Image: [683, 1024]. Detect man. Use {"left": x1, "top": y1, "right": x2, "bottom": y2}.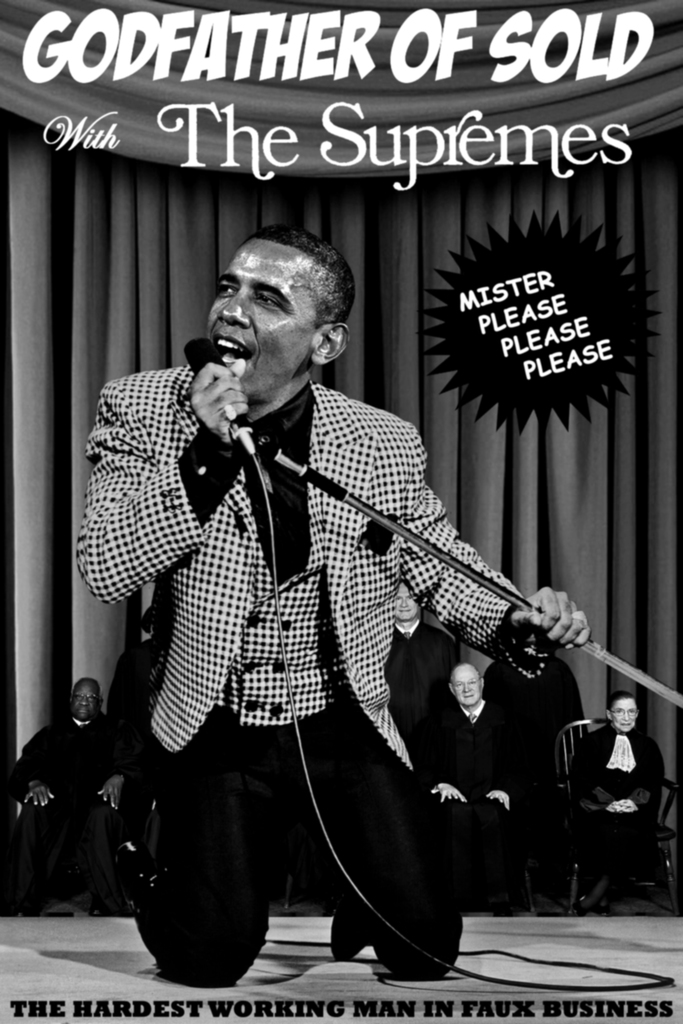
{"left": 93, "top": 214, "right": 568, "bottom": 975}.
